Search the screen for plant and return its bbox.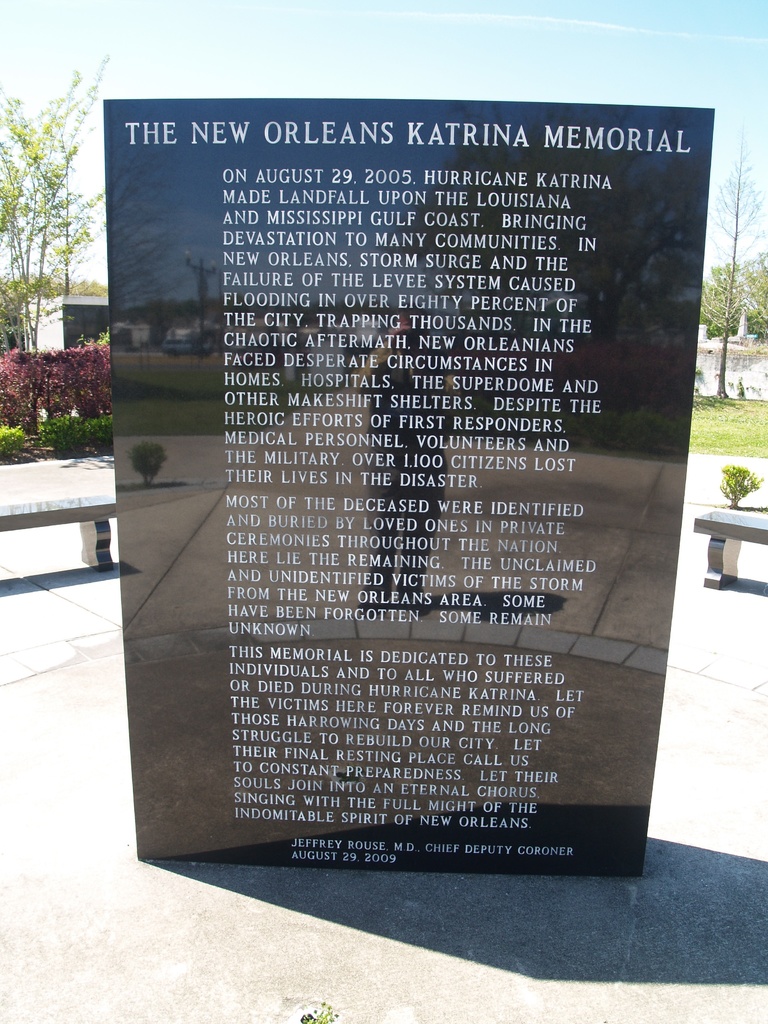
Found: x1=685 y1=400 x2=767 y2=461.
